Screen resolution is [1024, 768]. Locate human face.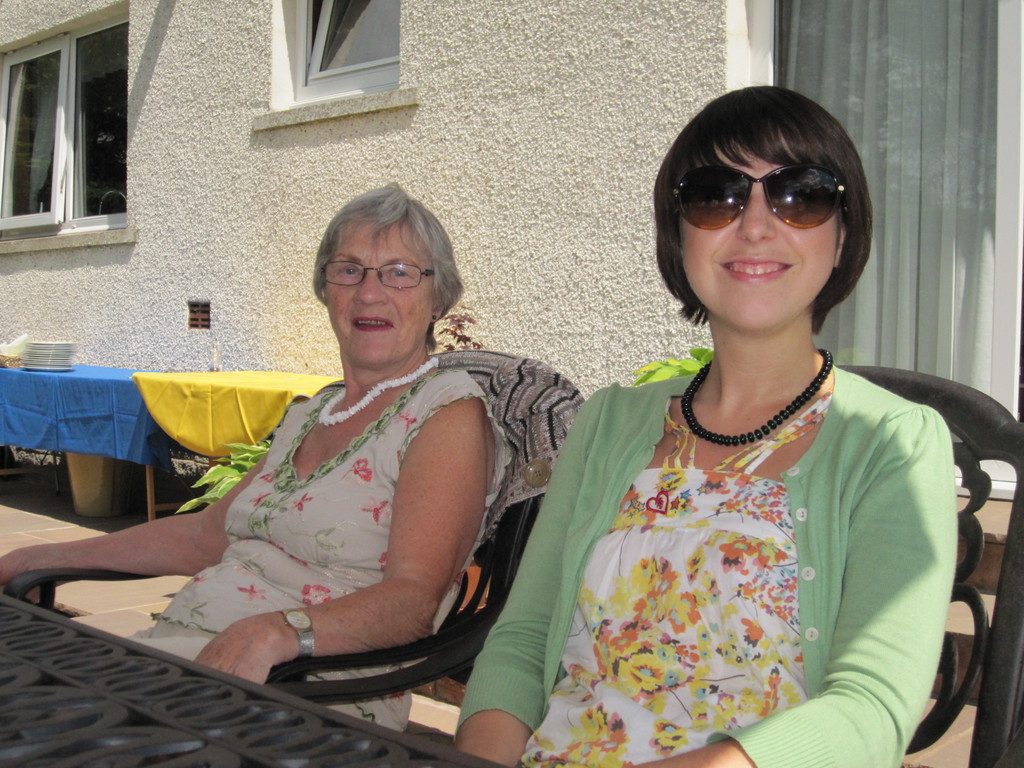
<region>678, 140, 847, 332</region>.
